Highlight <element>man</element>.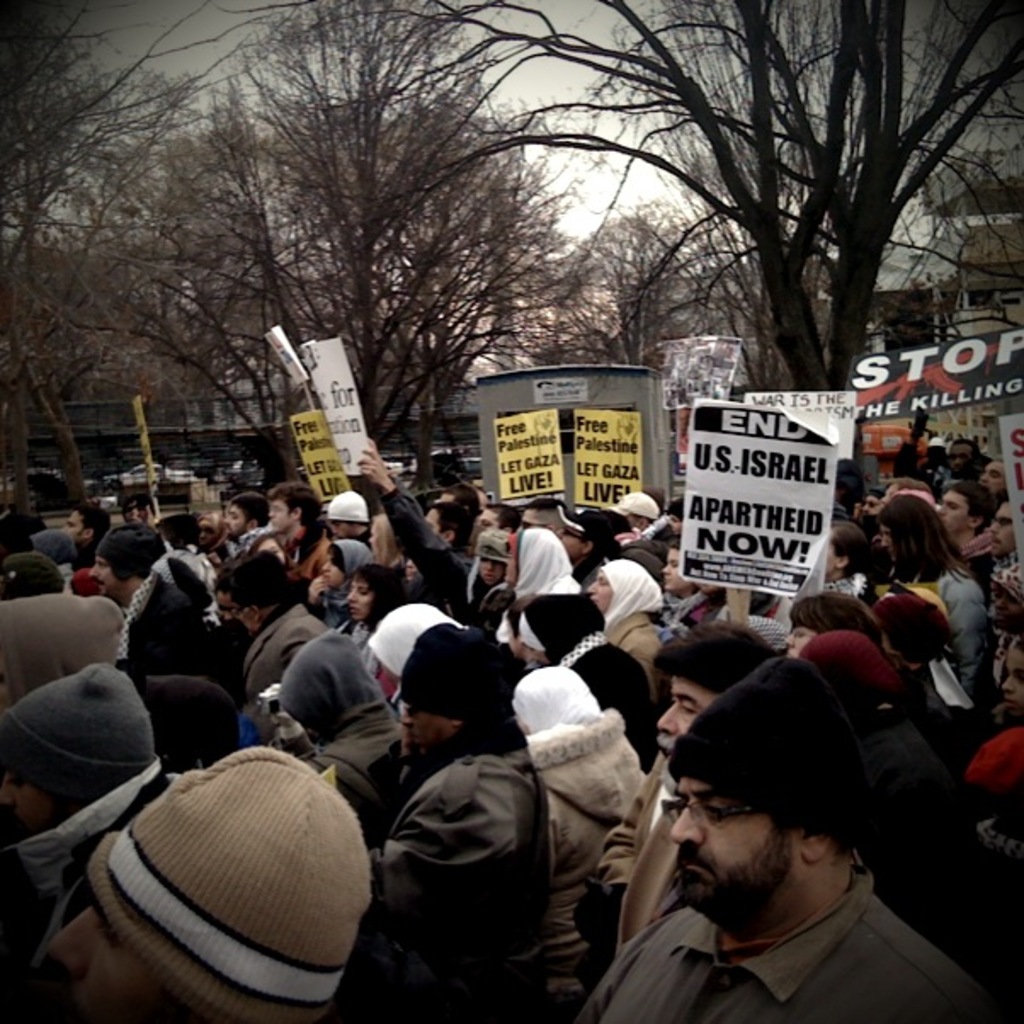
Highlighted region: 359 626 546 1022.
